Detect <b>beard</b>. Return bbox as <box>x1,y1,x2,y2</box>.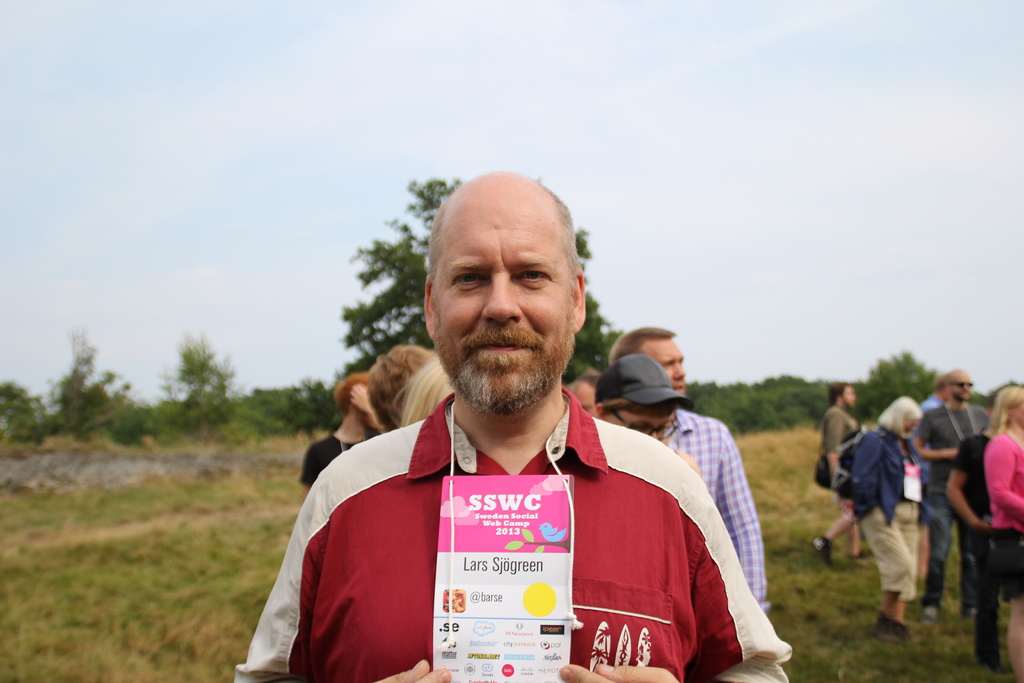
<box>431,309,577,417</box>.
